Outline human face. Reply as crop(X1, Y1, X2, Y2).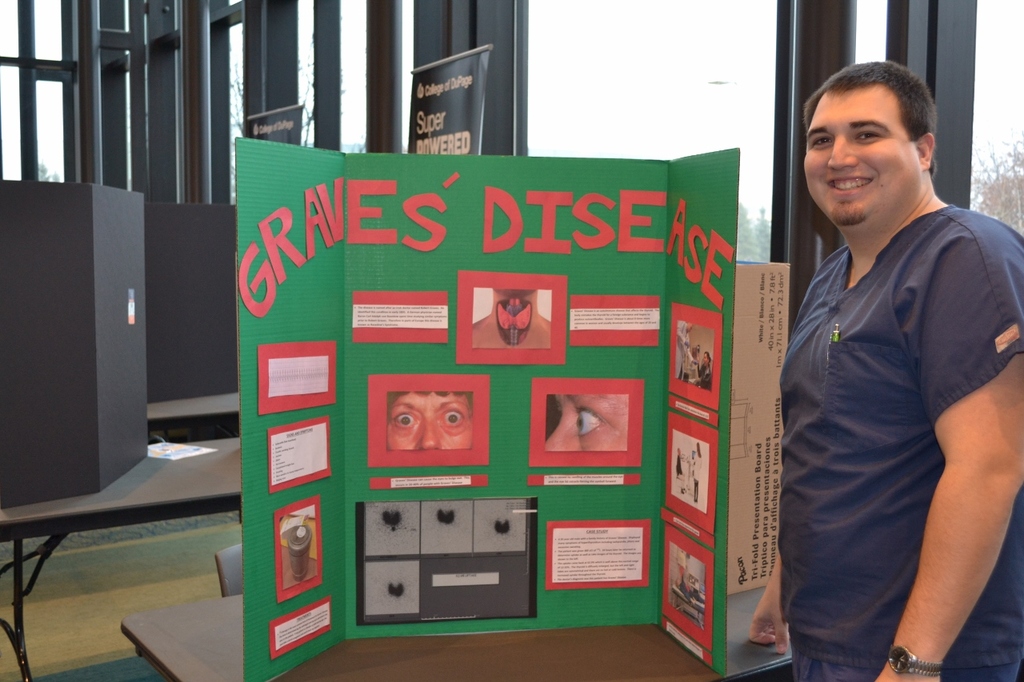
crop(385, 393, 474, 452).
